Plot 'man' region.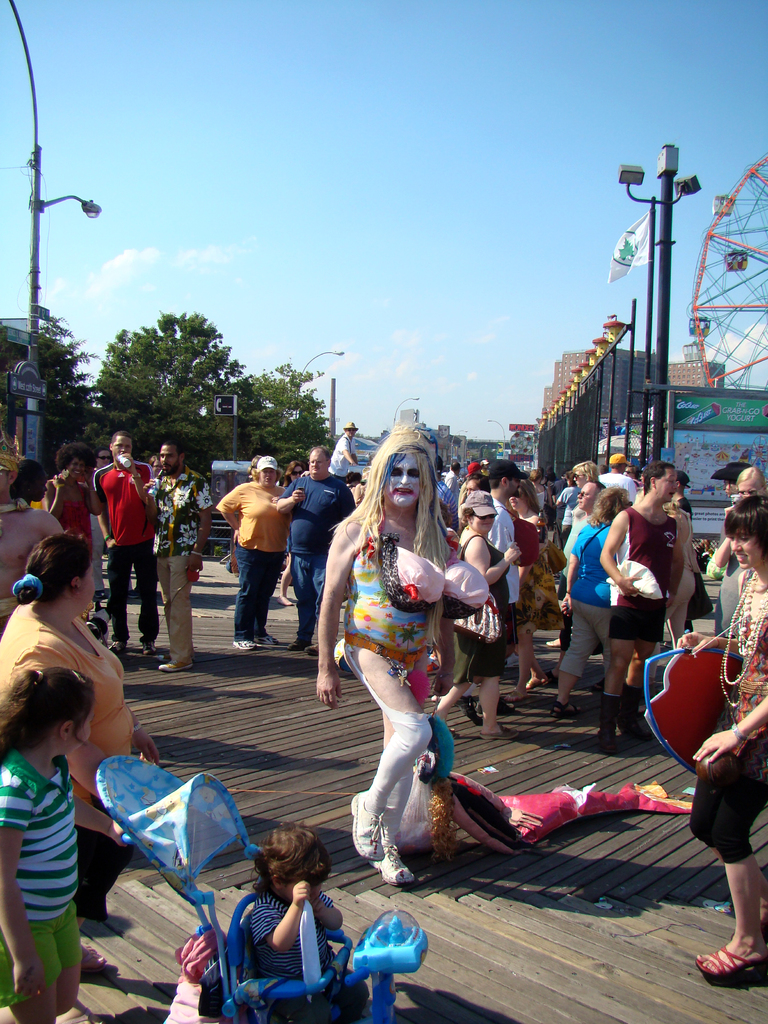
Plotted at detection(88, 428, 163, 660).
